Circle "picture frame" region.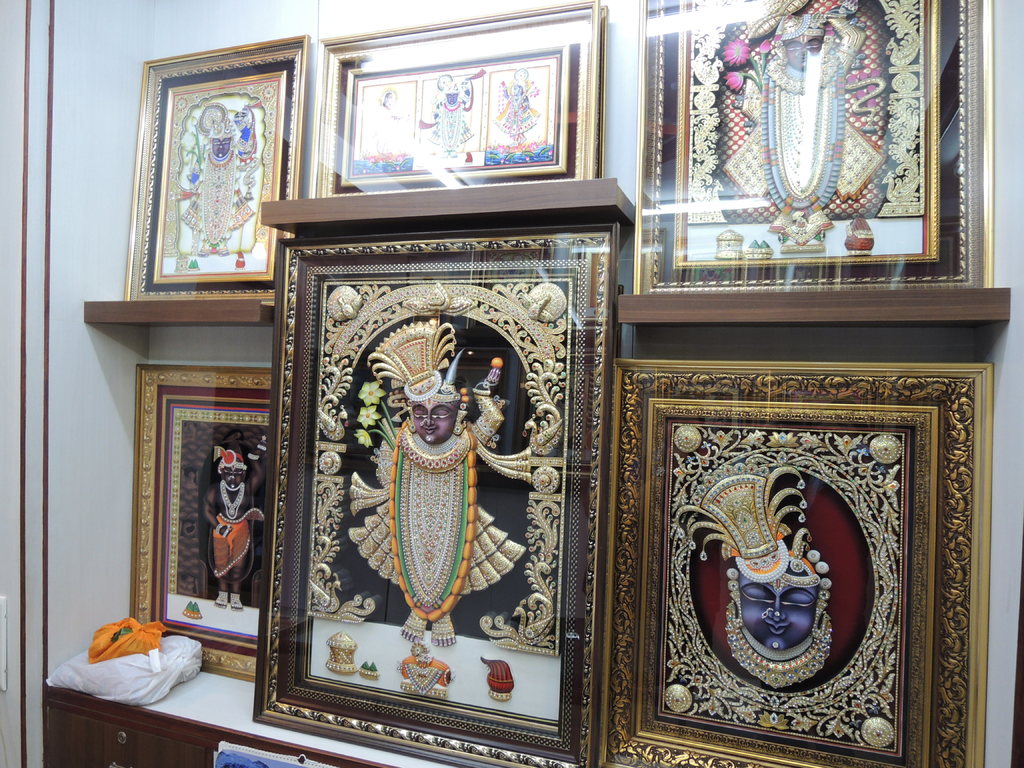
Region: (298, 0, 605, 199).
